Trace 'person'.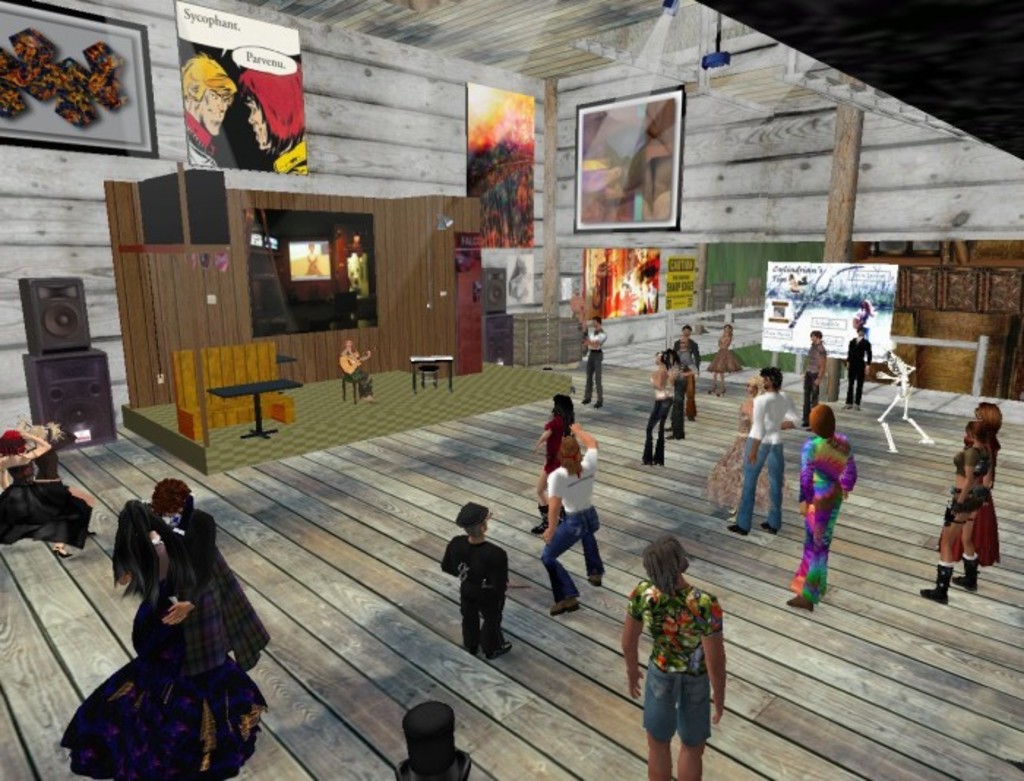
Traced to pyautogui.locateOnScreen(620, 532, 729, 780).
